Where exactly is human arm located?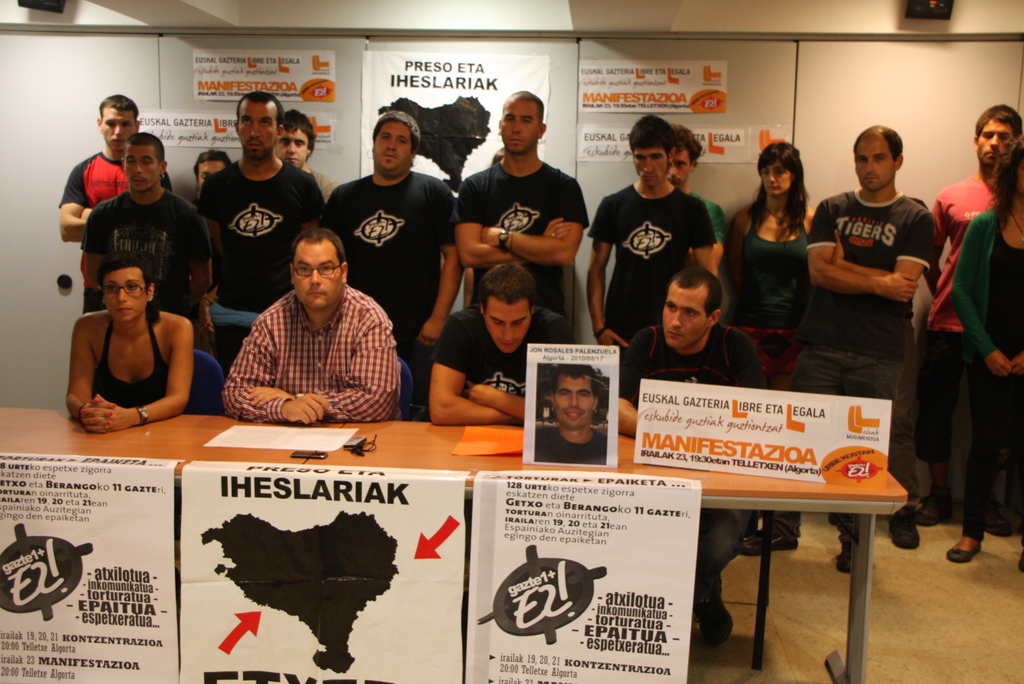
Its bounding box is BBox(931, 207, 1012, 380).
